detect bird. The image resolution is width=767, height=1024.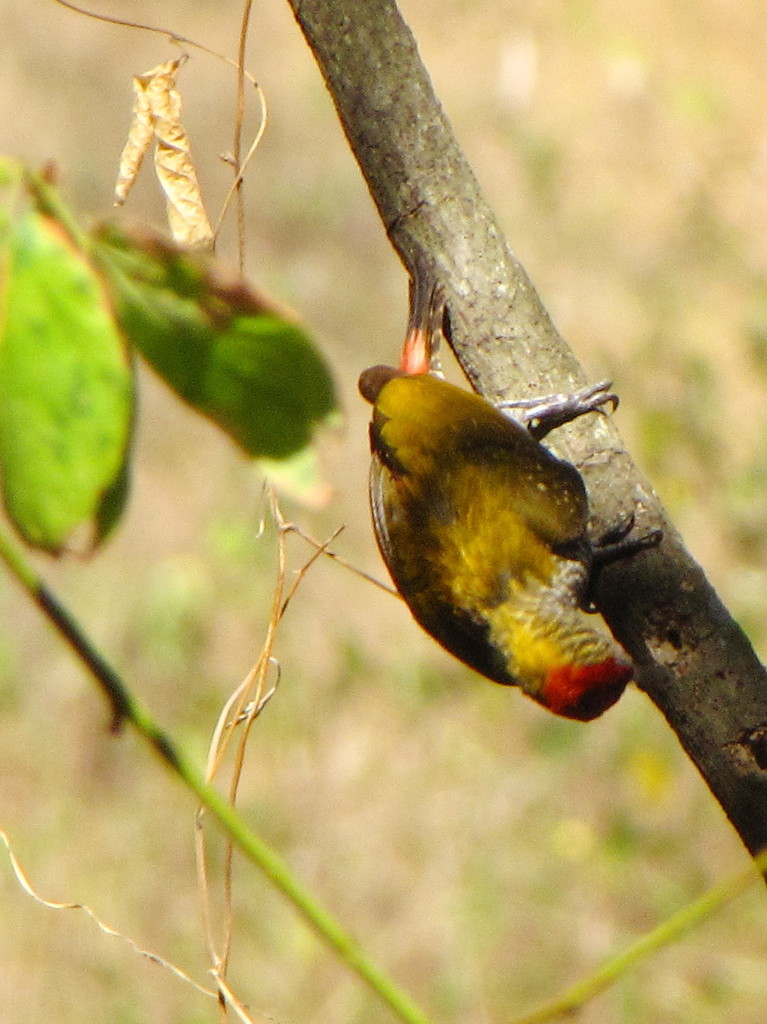
BBox(354, 248, 676, 765).
